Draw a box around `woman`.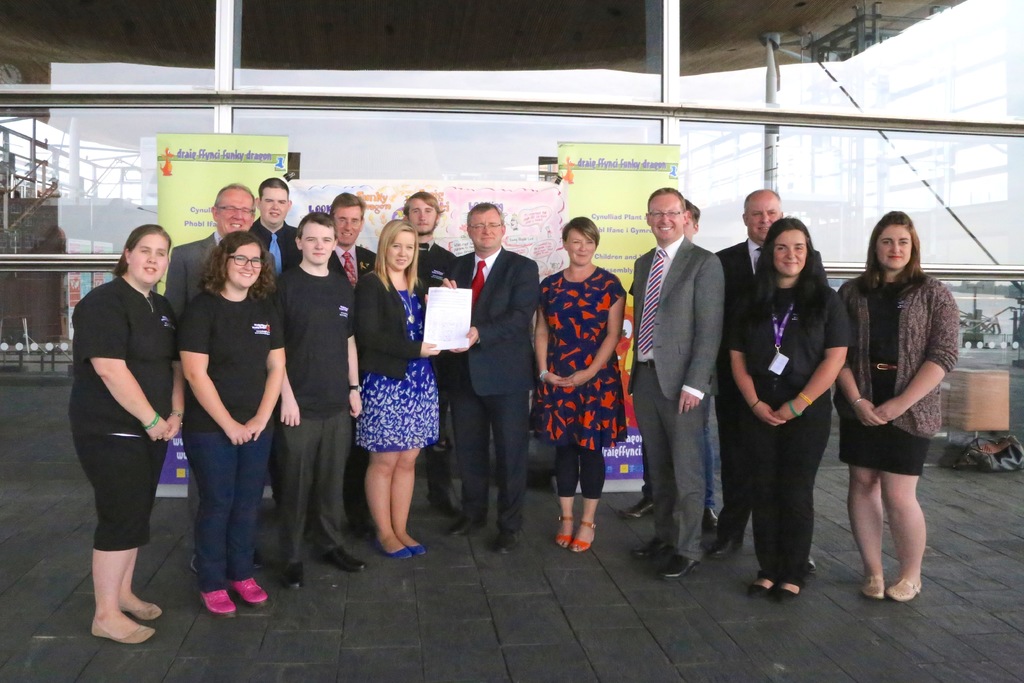
728 215 857 603.
